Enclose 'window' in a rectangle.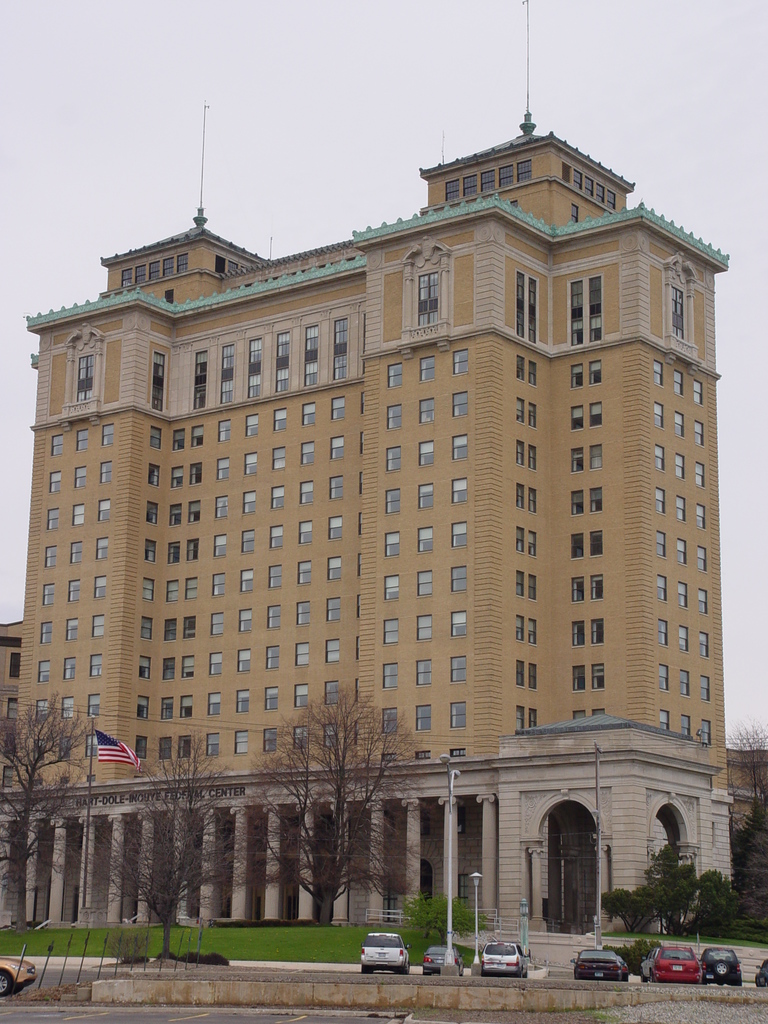
Rect(217, 456, 233, 482).
